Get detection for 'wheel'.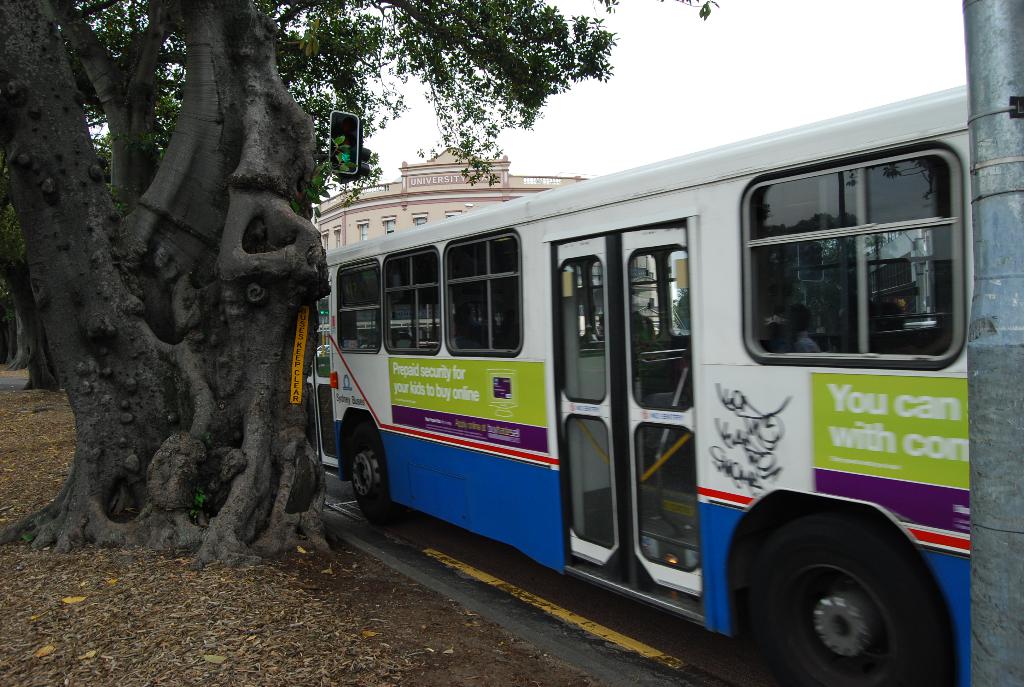
Detection: bbox=(728, 505, 948, 686).
